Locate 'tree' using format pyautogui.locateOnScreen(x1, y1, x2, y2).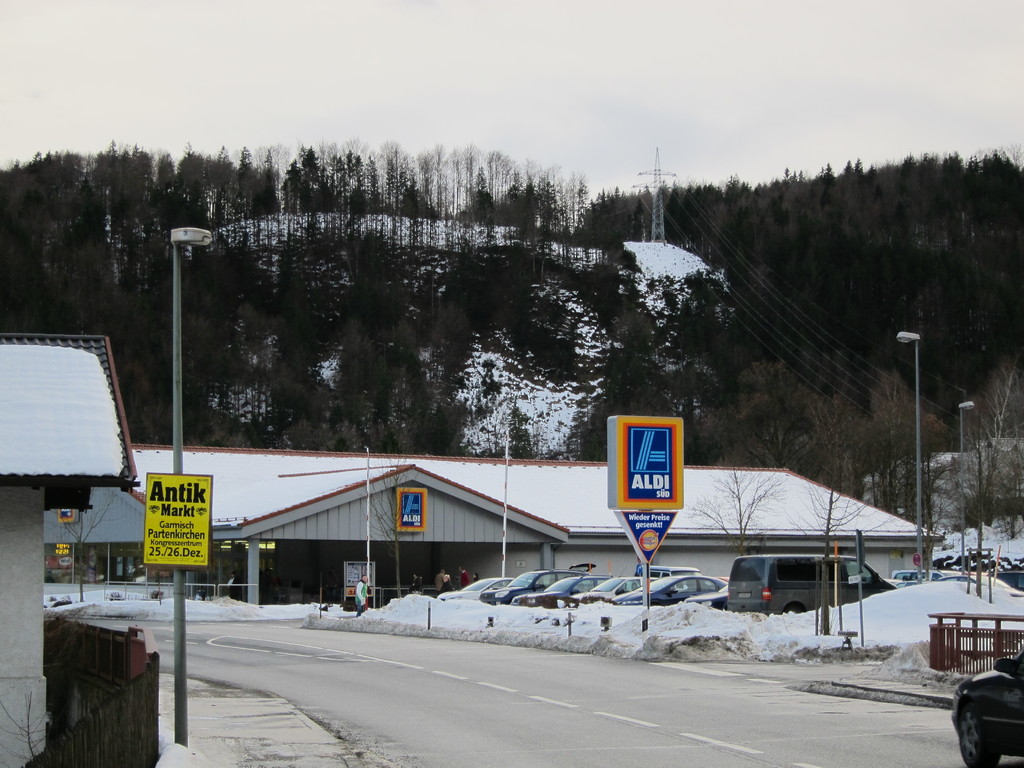
pyautogui.locateOnScreen(781, 455, 908, 637).
